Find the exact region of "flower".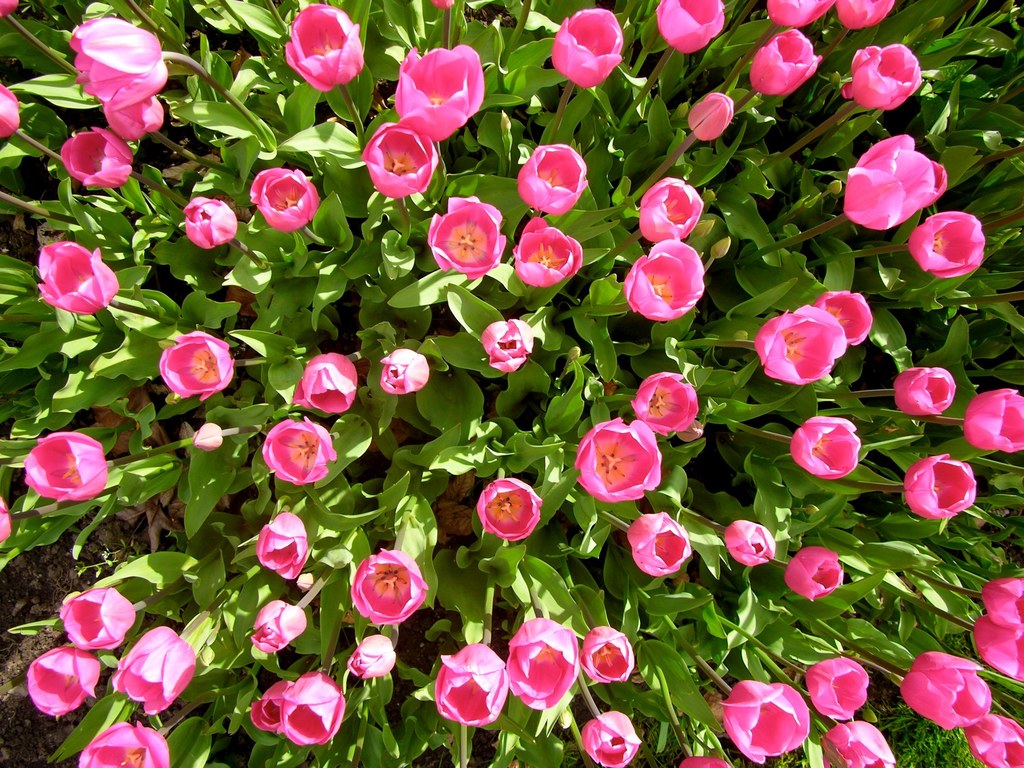
Exact region: left=899, top=676, right=990, bottom=733.
